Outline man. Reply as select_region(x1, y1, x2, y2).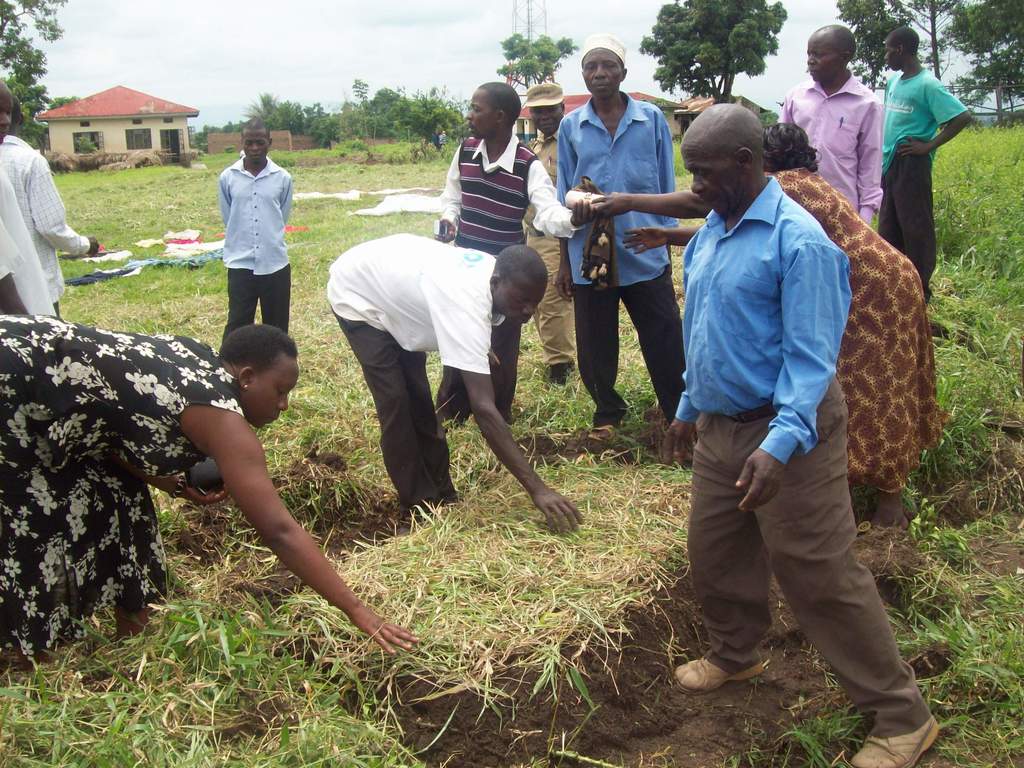
select_region(0, 97, 97, 317).
